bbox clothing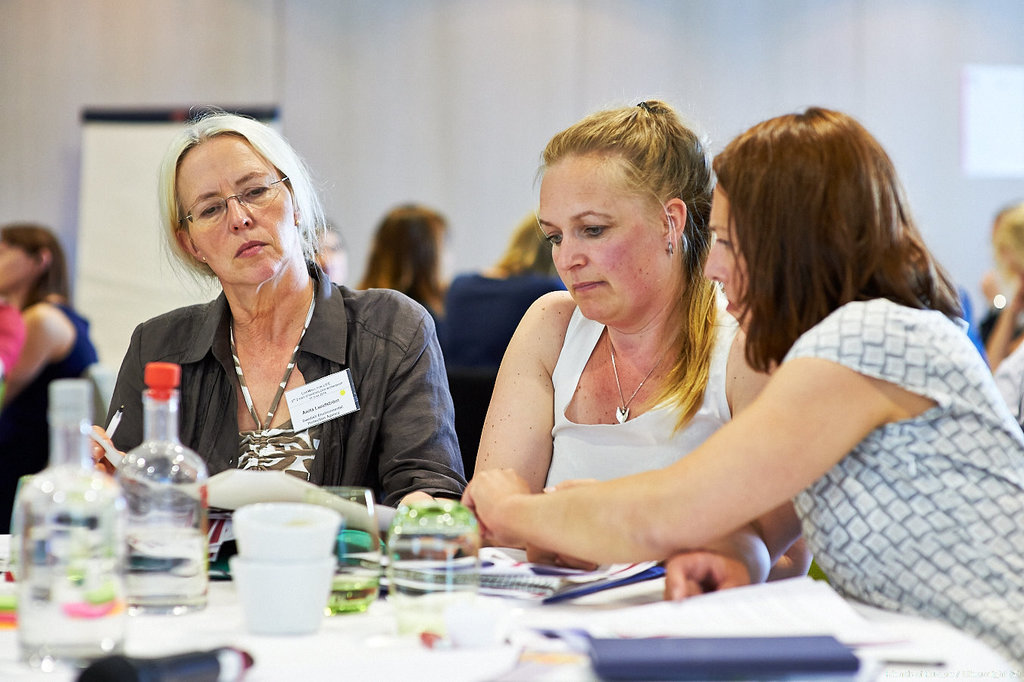
left=101, top=259, right=469, bottom=507
